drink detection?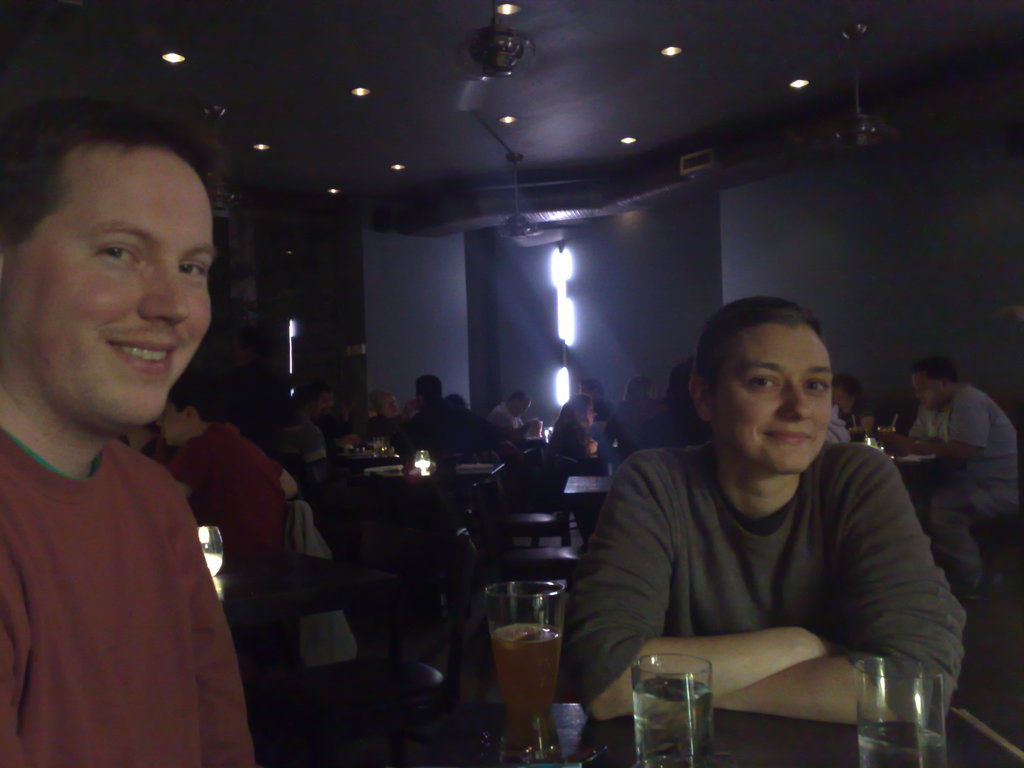
479, 577, 591, 737
